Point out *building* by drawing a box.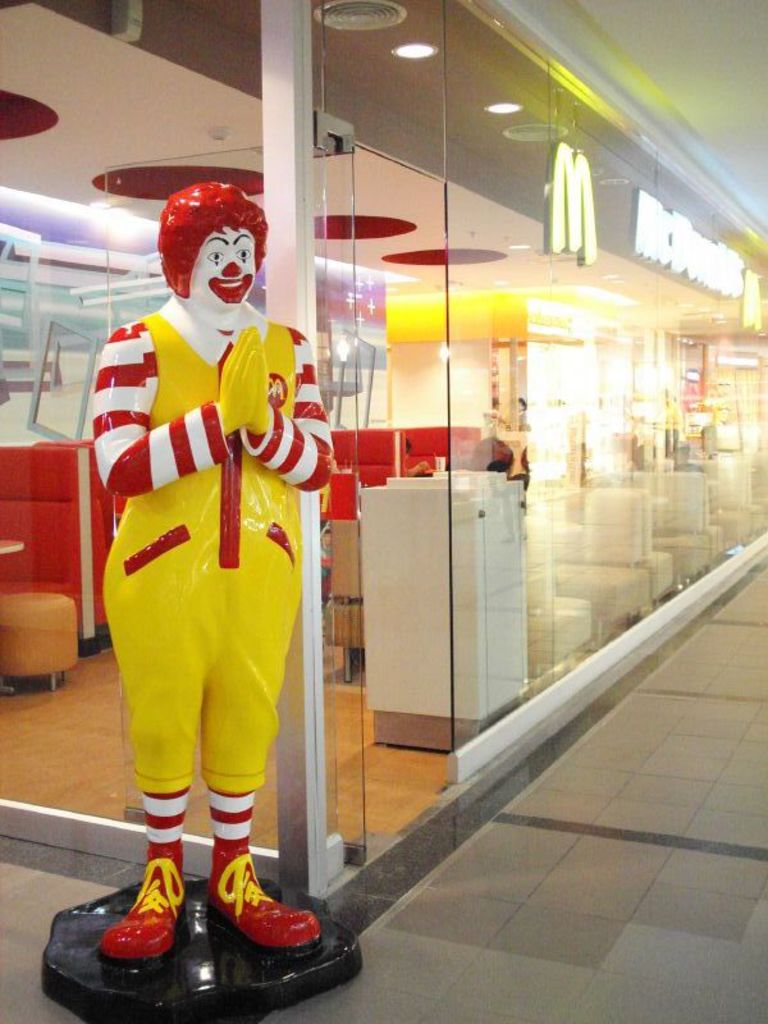
[0, 0, 767, 1023].
